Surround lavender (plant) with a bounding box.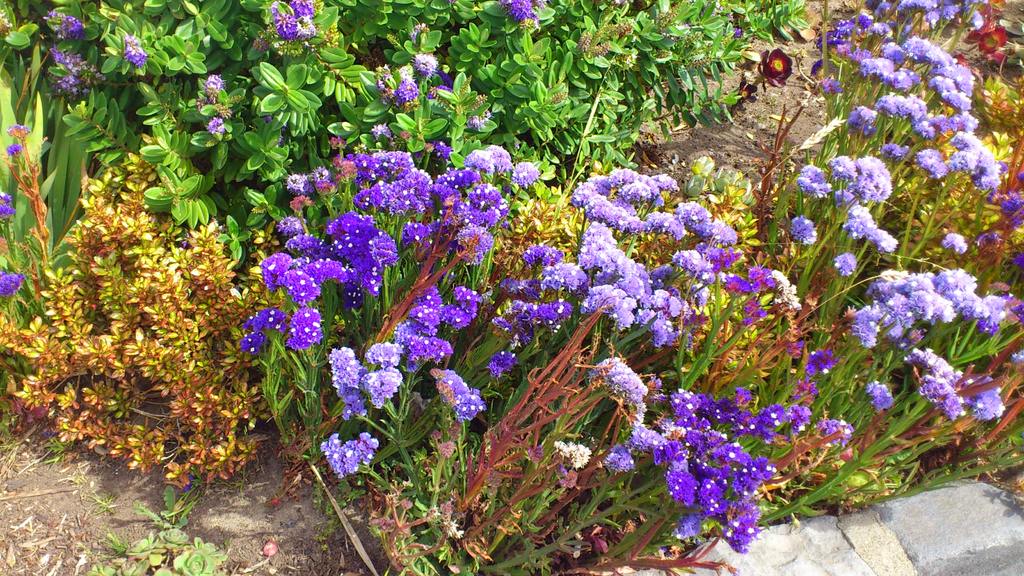
region(619, 259, 648, 306).
